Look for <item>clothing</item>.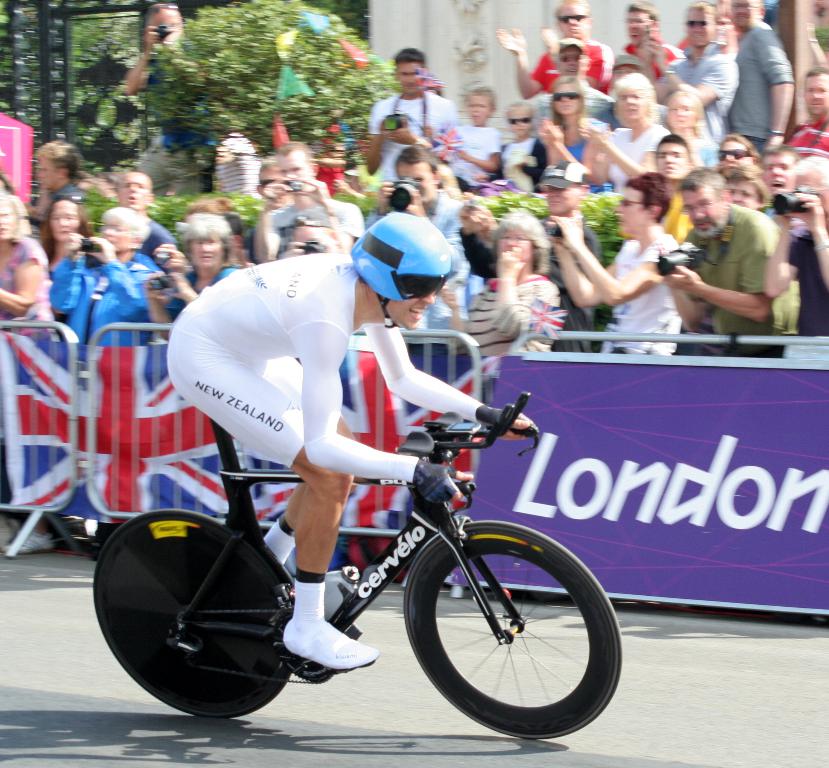
Found: box=[138, 39, 221, 195].
